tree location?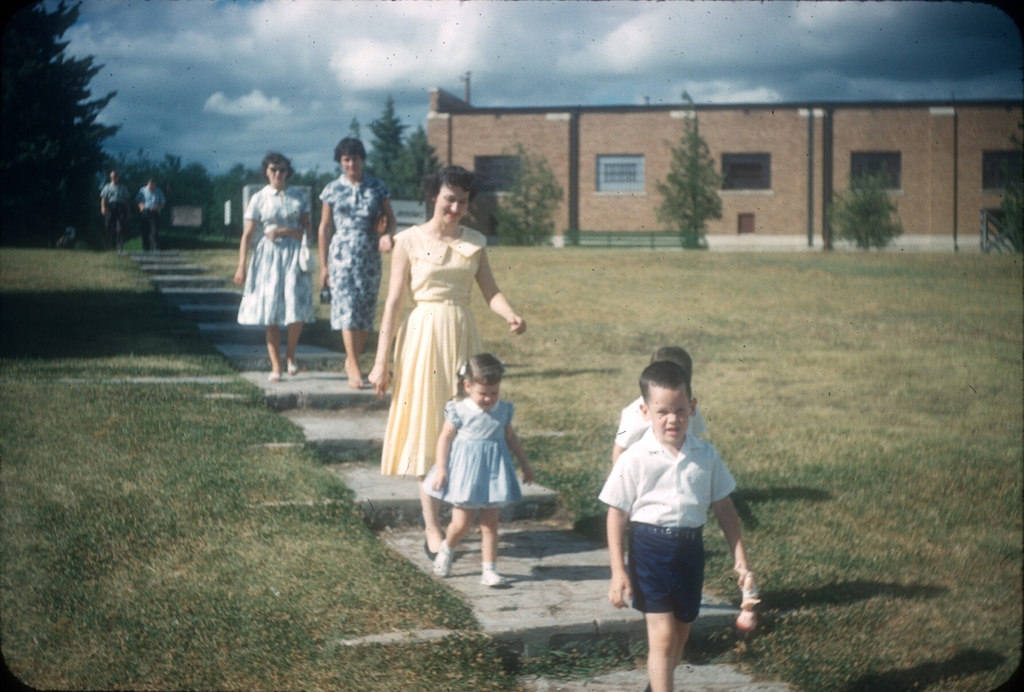
select_region(824, 170, 905, 252)
